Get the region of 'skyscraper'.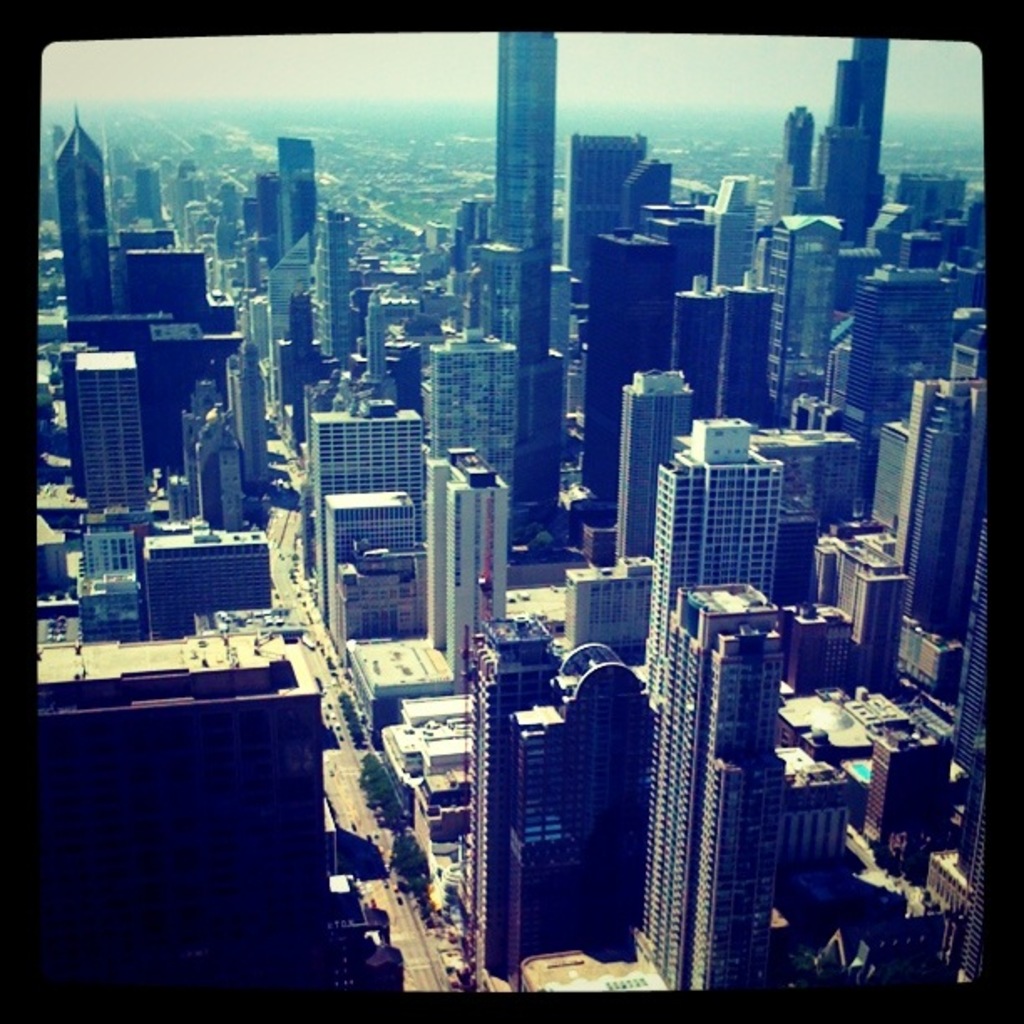
(left=942, top=509, right=996, bottom=793).
